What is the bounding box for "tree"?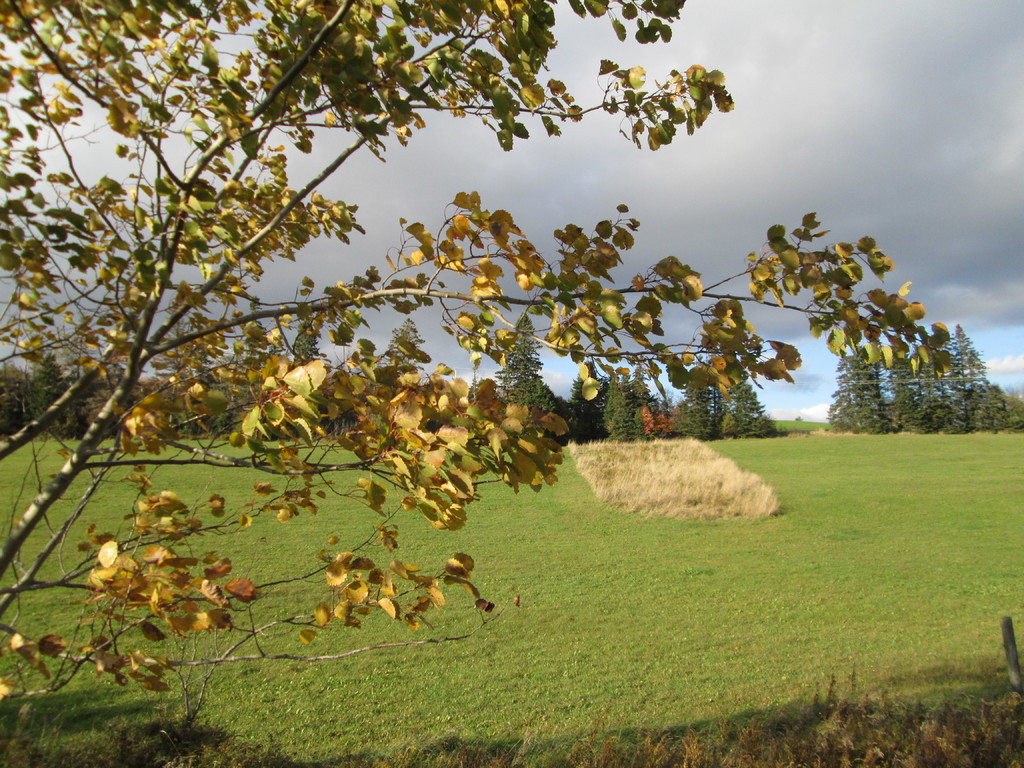
locate(493, 314, 563, 450).
